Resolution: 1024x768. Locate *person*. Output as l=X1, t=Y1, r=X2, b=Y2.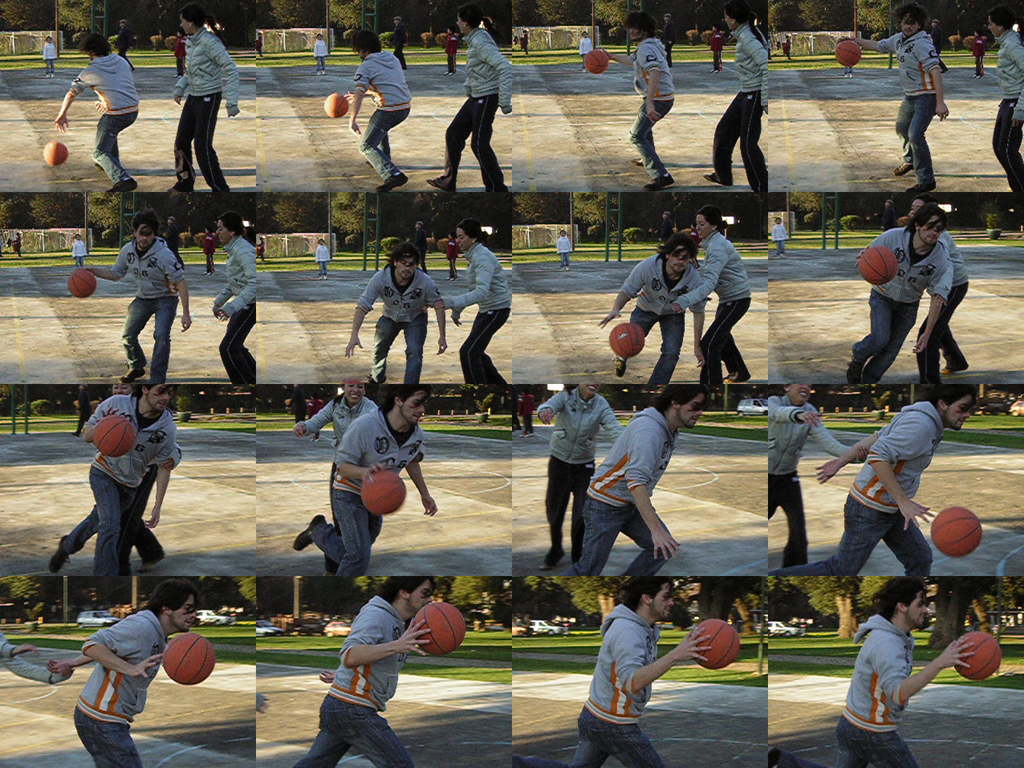
l=79, t=374, r=175, b=604.
